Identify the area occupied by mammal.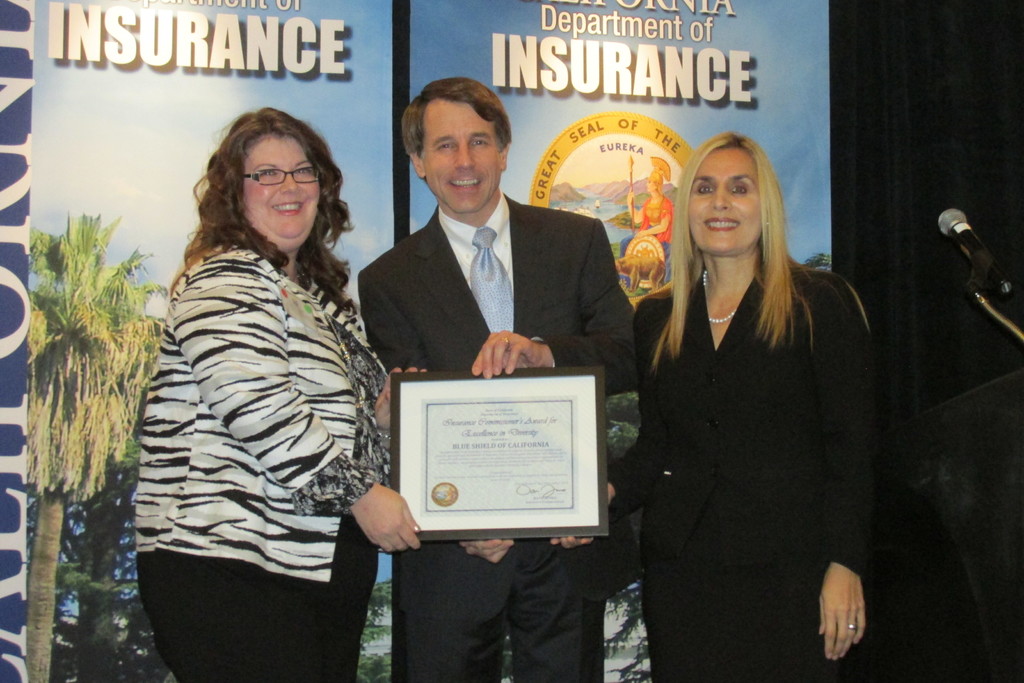
Area: {"left": 356, "top": 74, "right": 640, "bottom": 682}.
